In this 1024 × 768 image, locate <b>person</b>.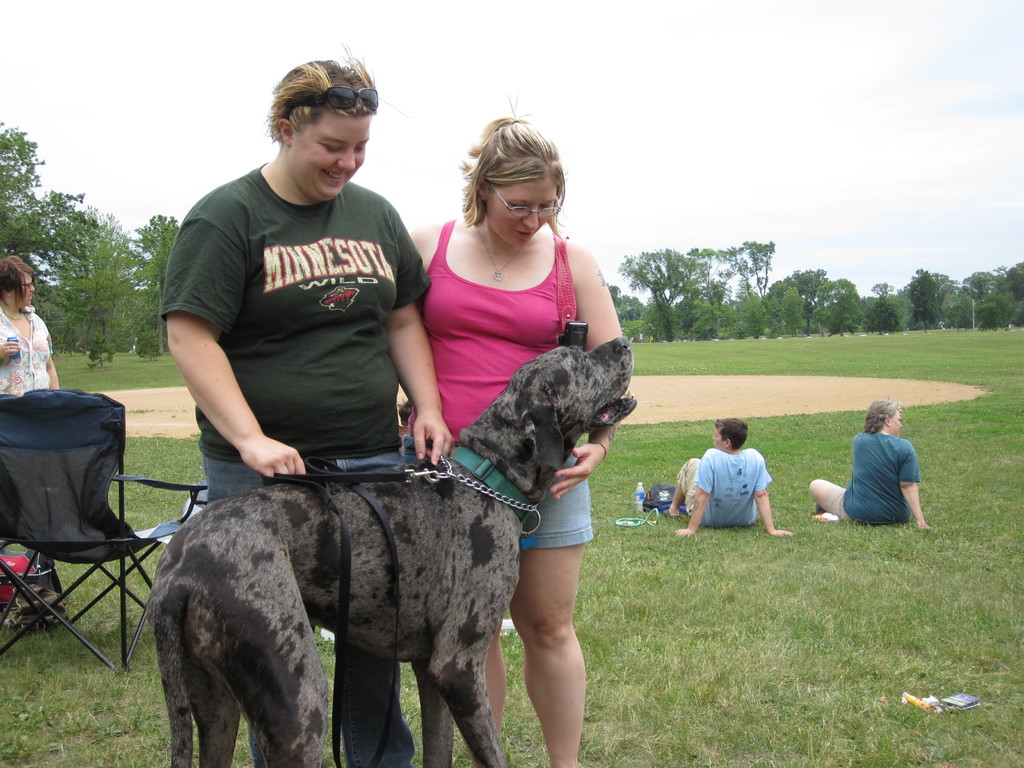
Bounding box: left=659, top=413, right=798, bottom=540.
